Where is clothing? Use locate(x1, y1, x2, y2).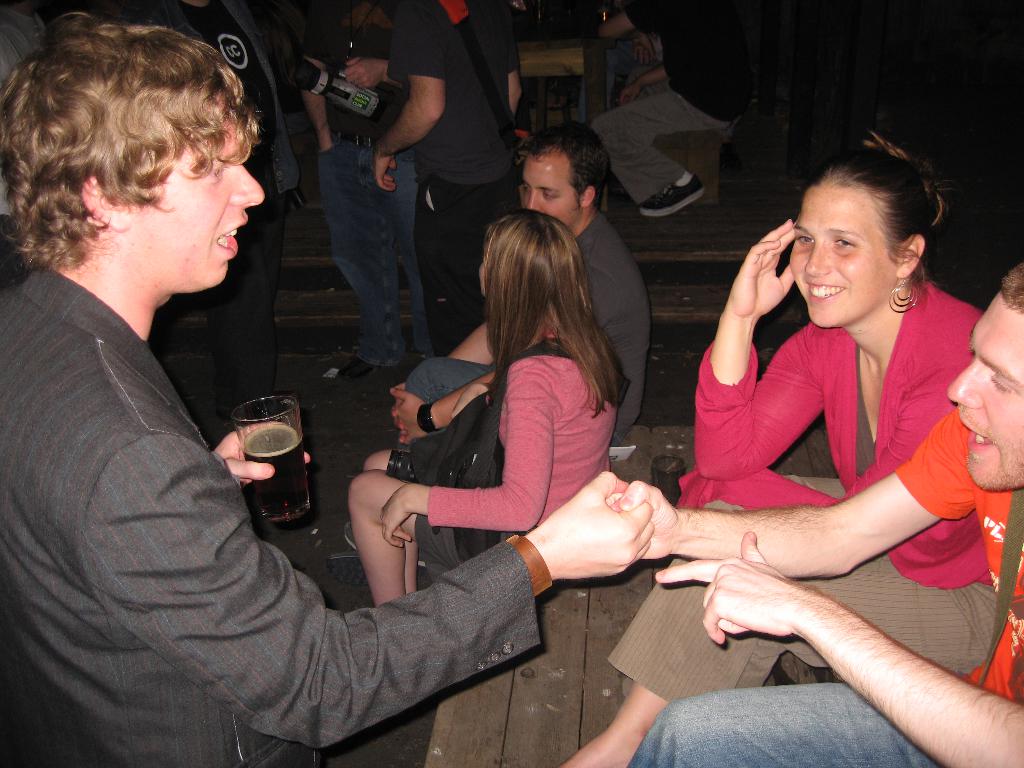
locate(0, 8, 47, 254).
